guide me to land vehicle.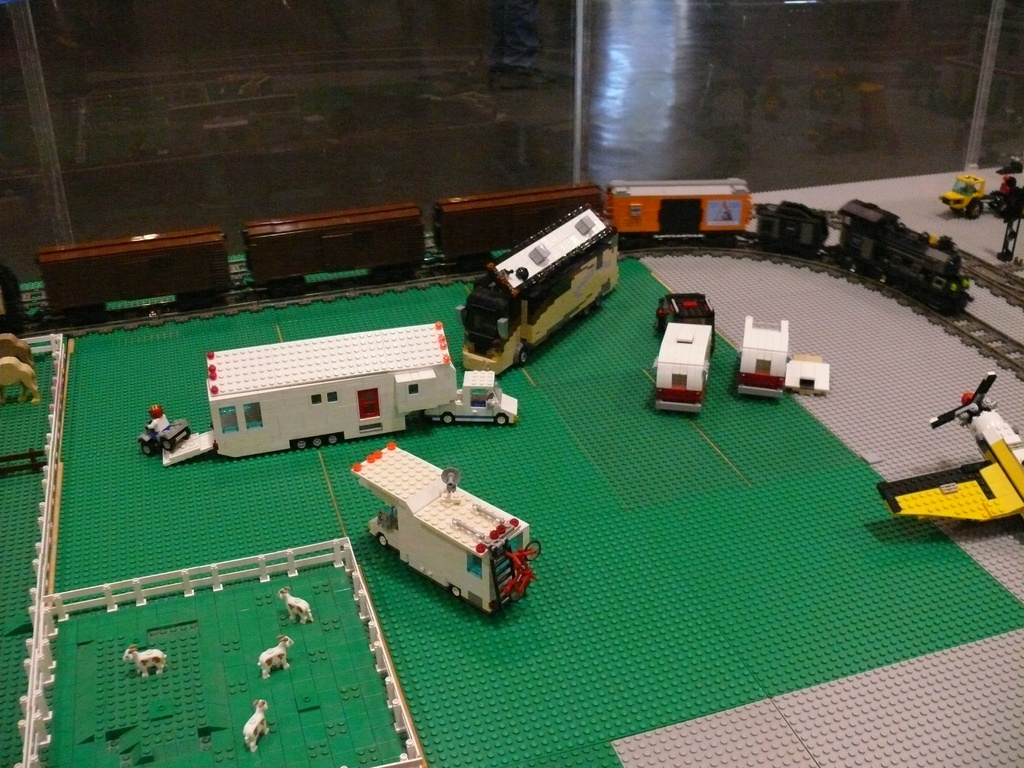
Guidance: <box>0,177,975,322</box>.
